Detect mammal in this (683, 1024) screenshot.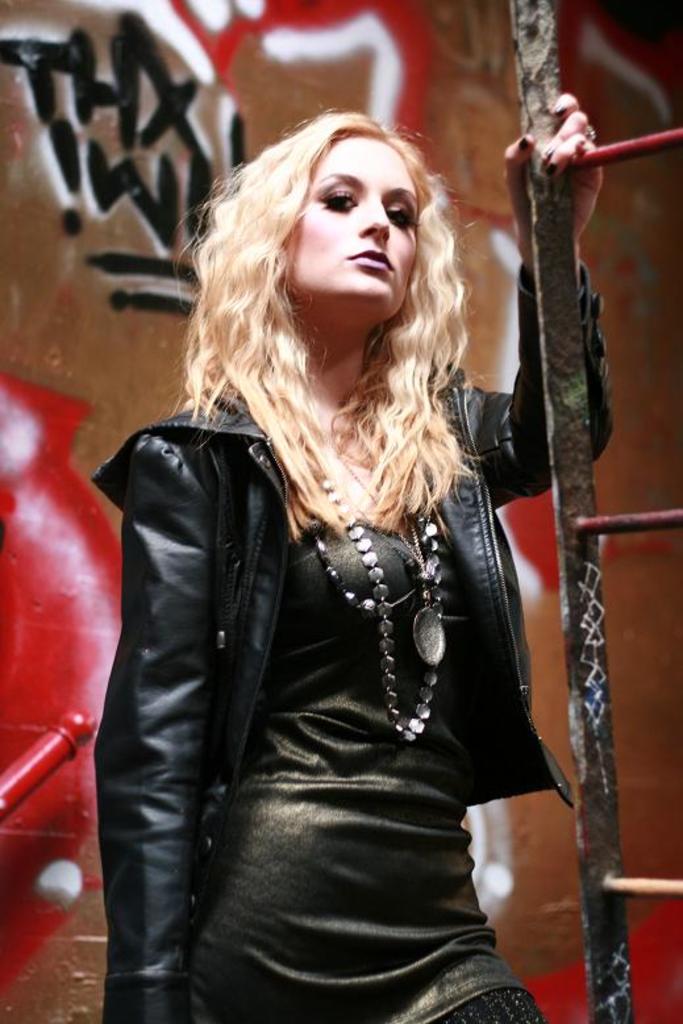
Detection: box(63, 96, 629, 1023).
